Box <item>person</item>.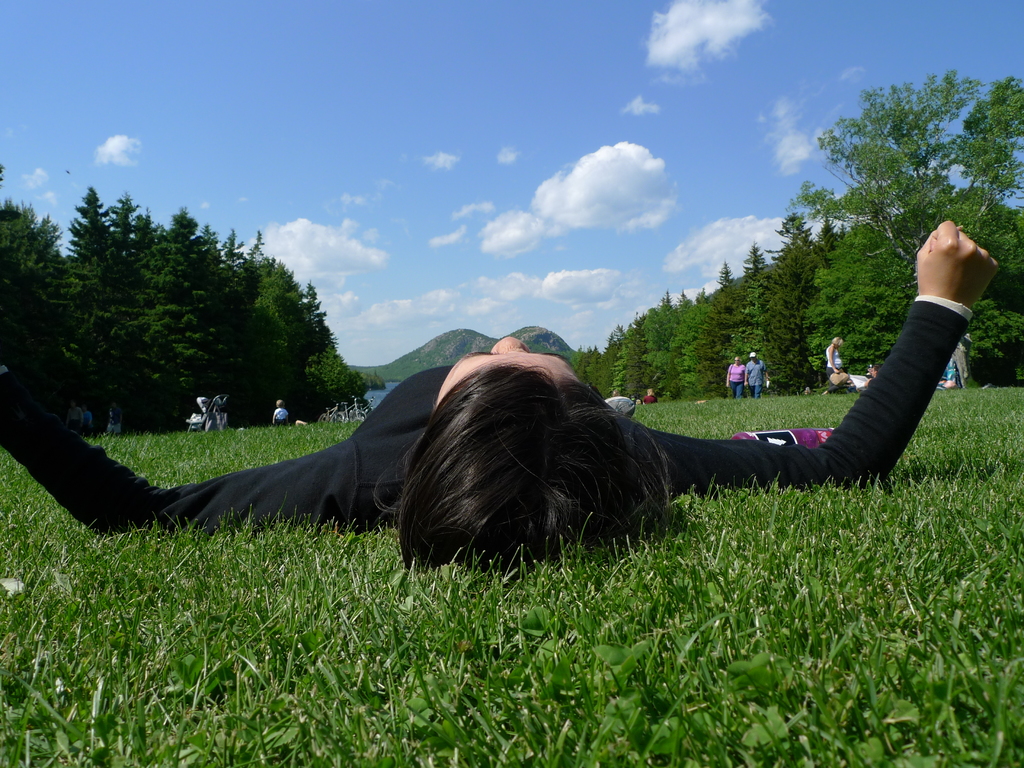
863 362 900 387.
